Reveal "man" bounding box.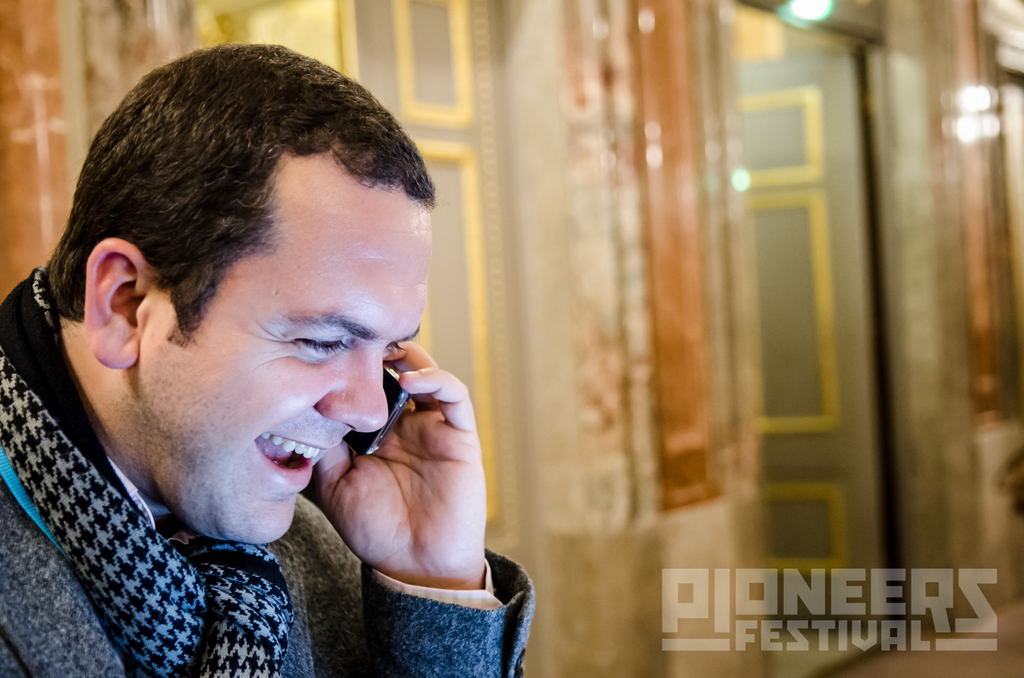
Revealed: pyautogui.locateOnScreen(0, 43, 538, 677).
